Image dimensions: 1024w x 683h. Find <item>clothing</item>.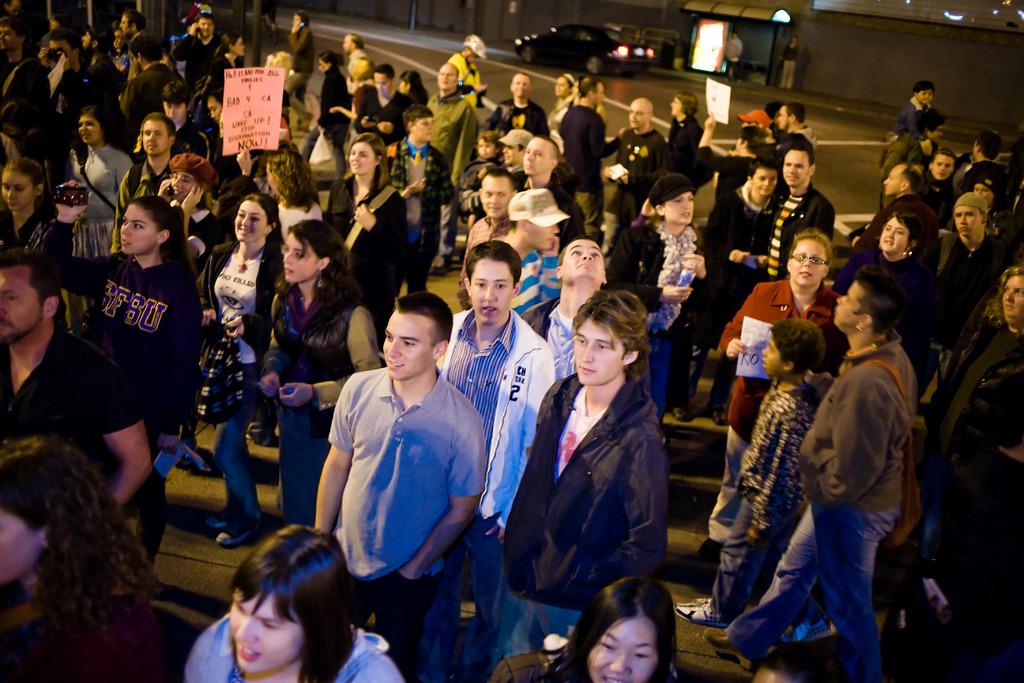
723:324:901:677.
